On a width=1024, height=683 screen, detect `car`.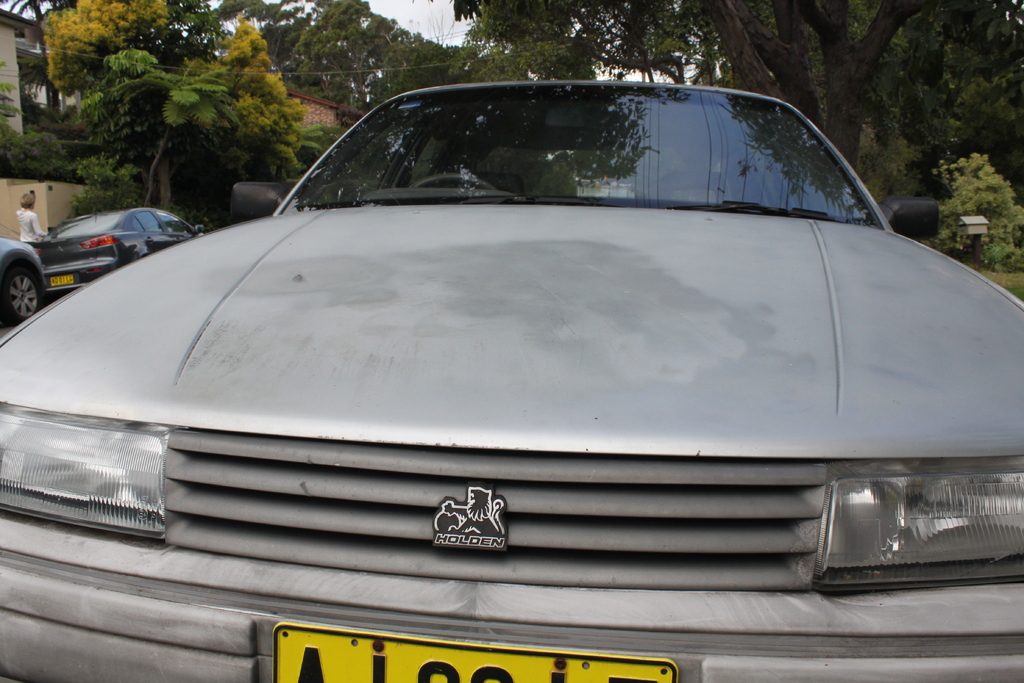
(0, 238, 53, 331).
